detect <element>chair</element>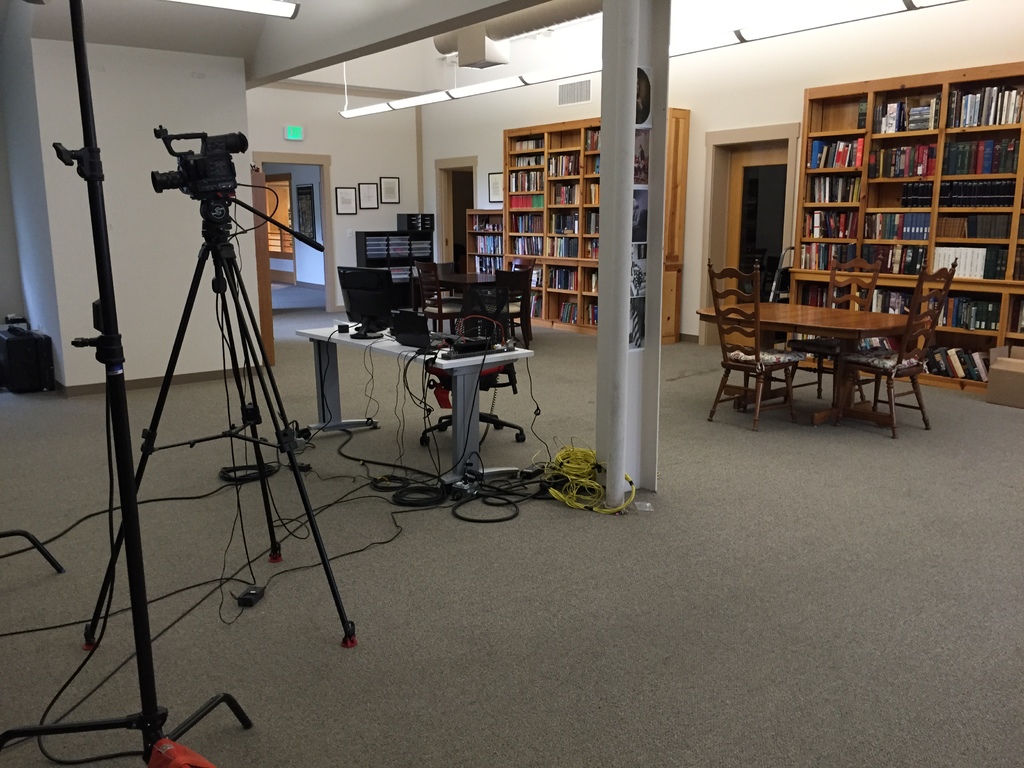
x1=705, y1=253, x2=796, y2=436
